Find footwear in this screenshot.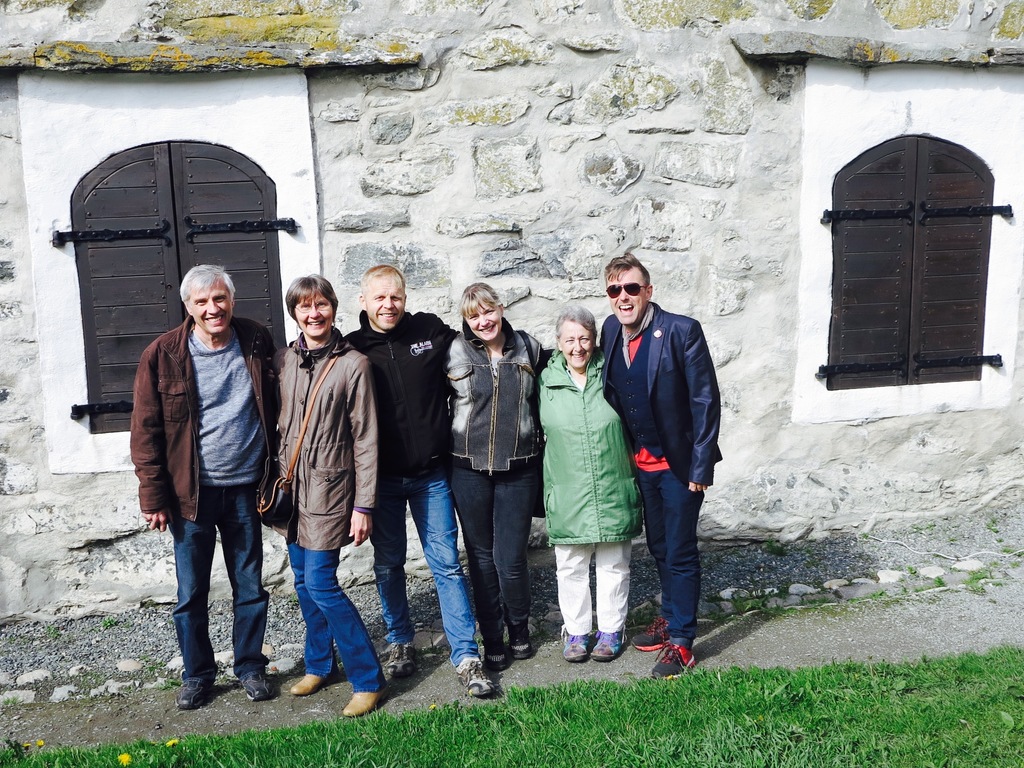
The bounding box for footwear is pyautogui.locateOnScreen(563, 625, 588, 664).
